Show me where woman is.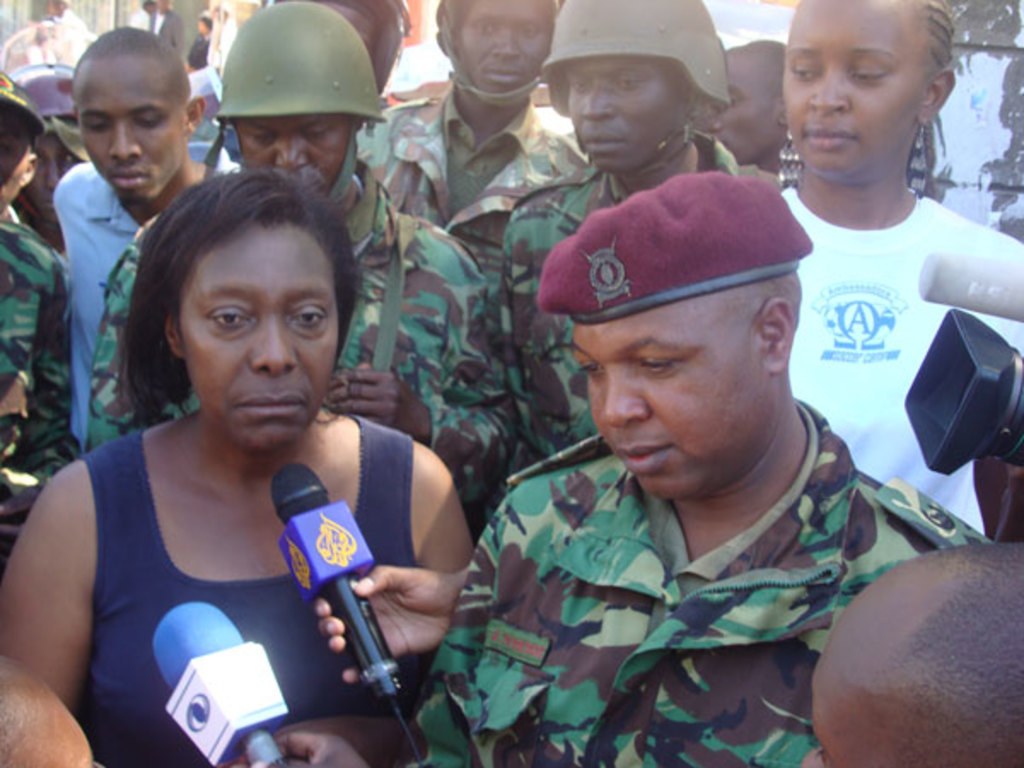
woman is at rect(316, 0, 1022, 683).
